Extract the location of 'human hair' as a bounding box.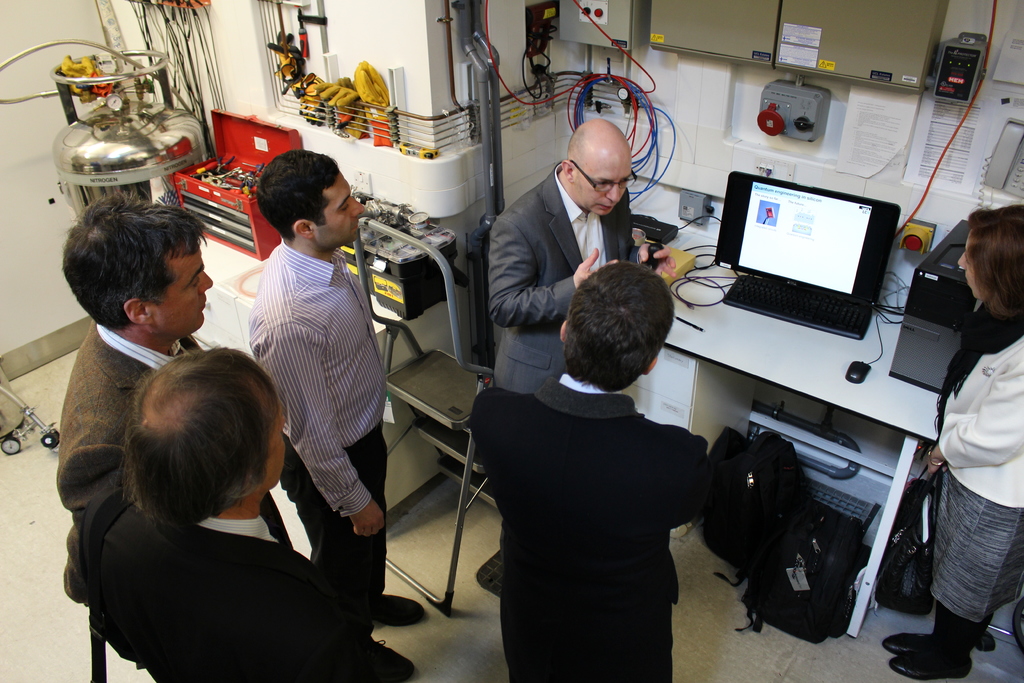
933 202 1023 436.
